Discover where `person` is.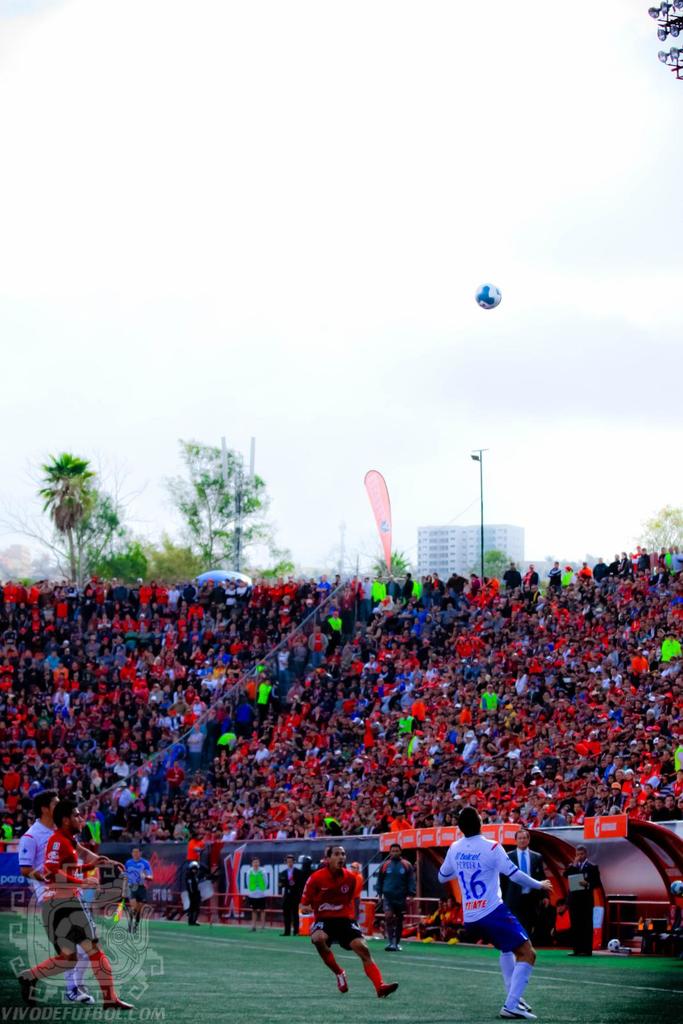
Discovered at 113:846:155:939.
